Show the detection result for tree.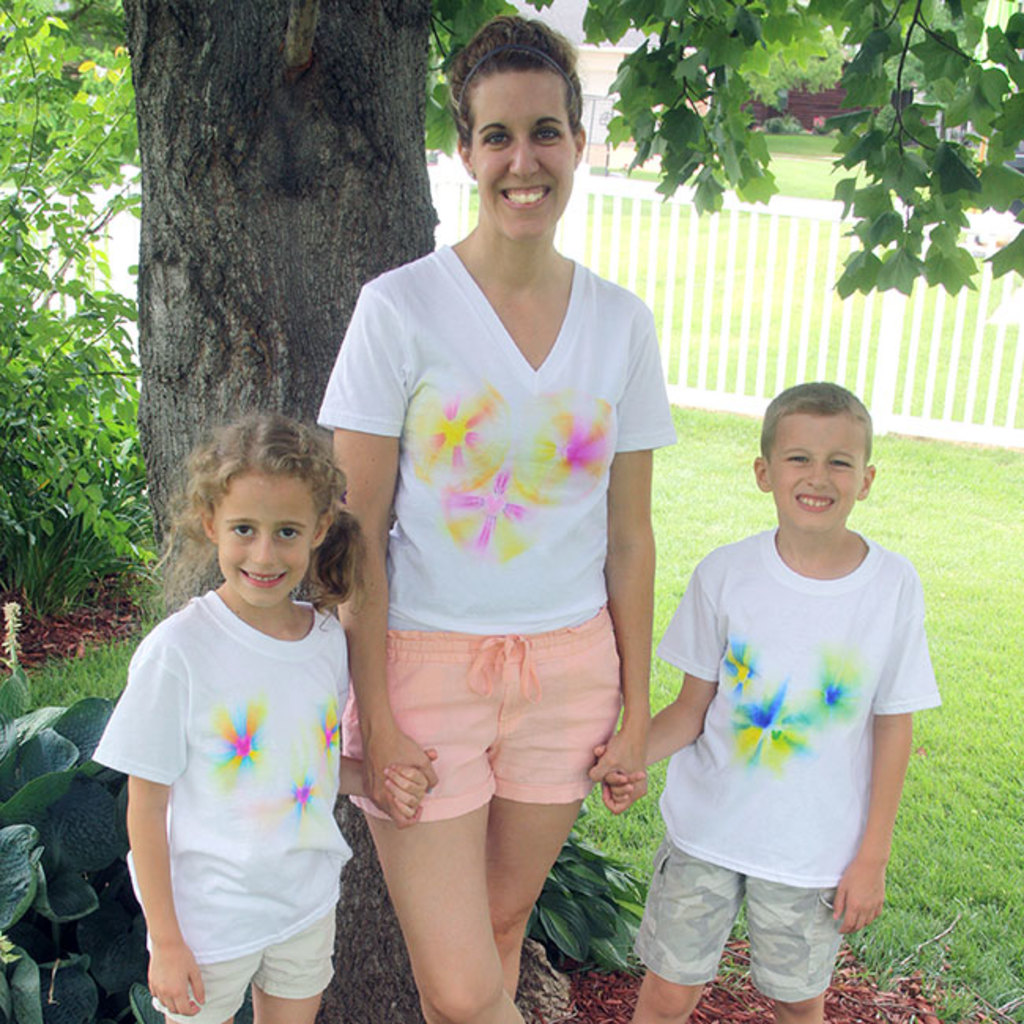
0, 0, 1022, 1022.
